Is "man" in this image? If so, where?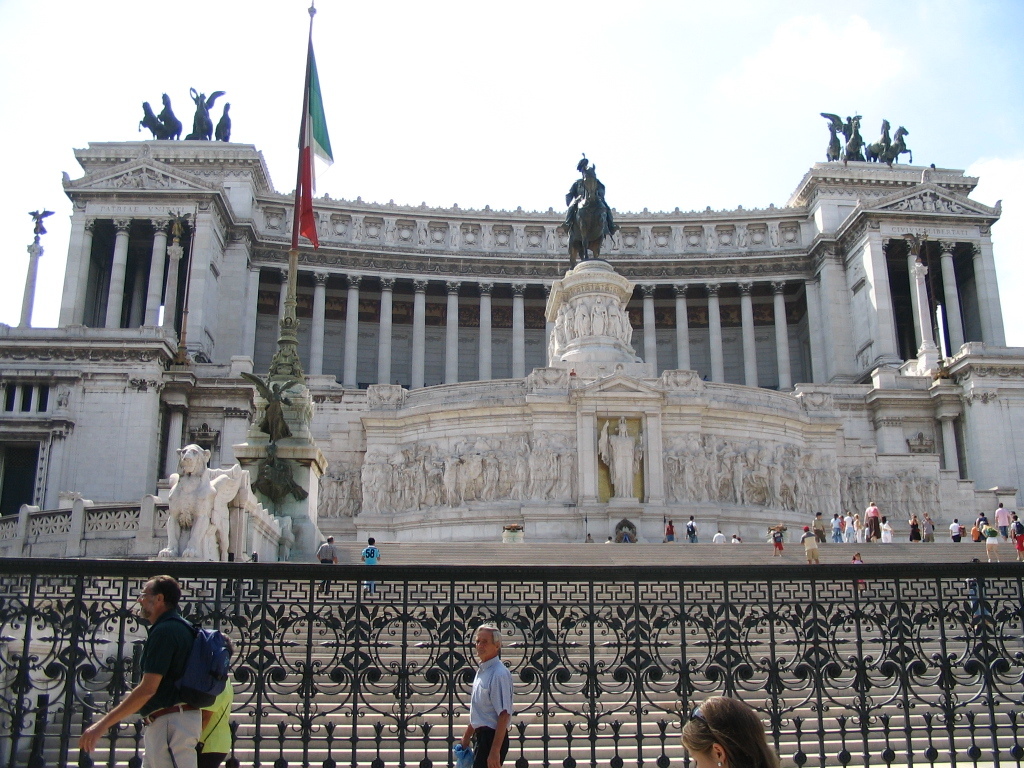
Yes, at <box>460,620,513,767</box>.
